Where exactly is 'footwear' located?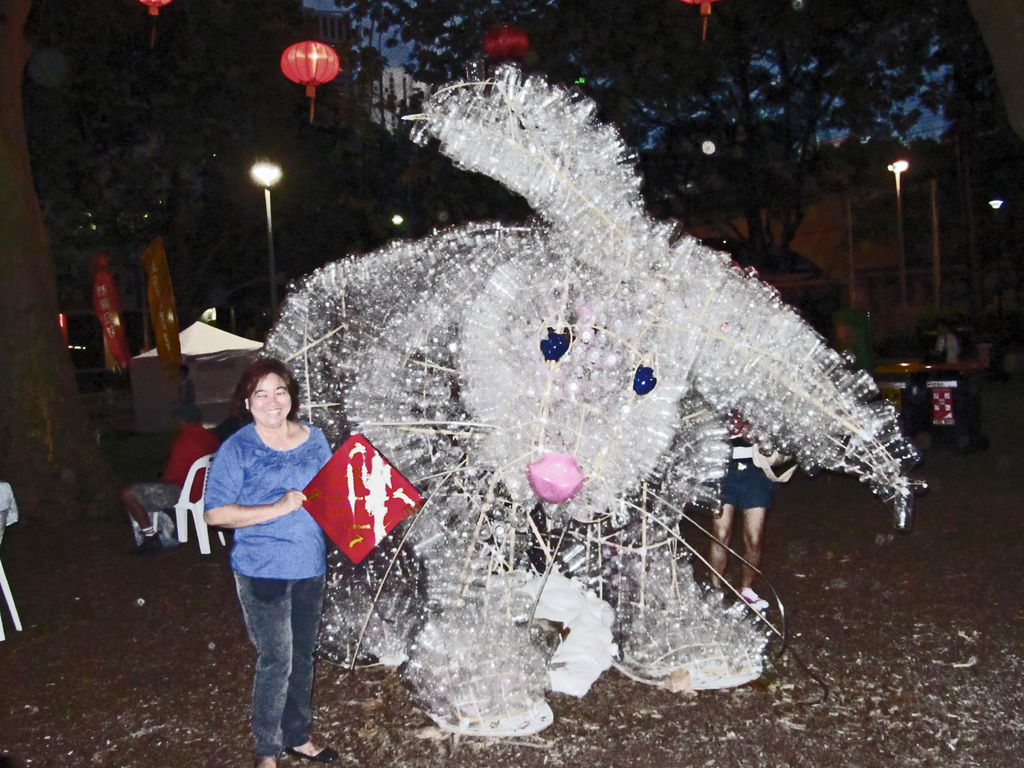
Its bounding box is <box>740,588,769,620</box>.
